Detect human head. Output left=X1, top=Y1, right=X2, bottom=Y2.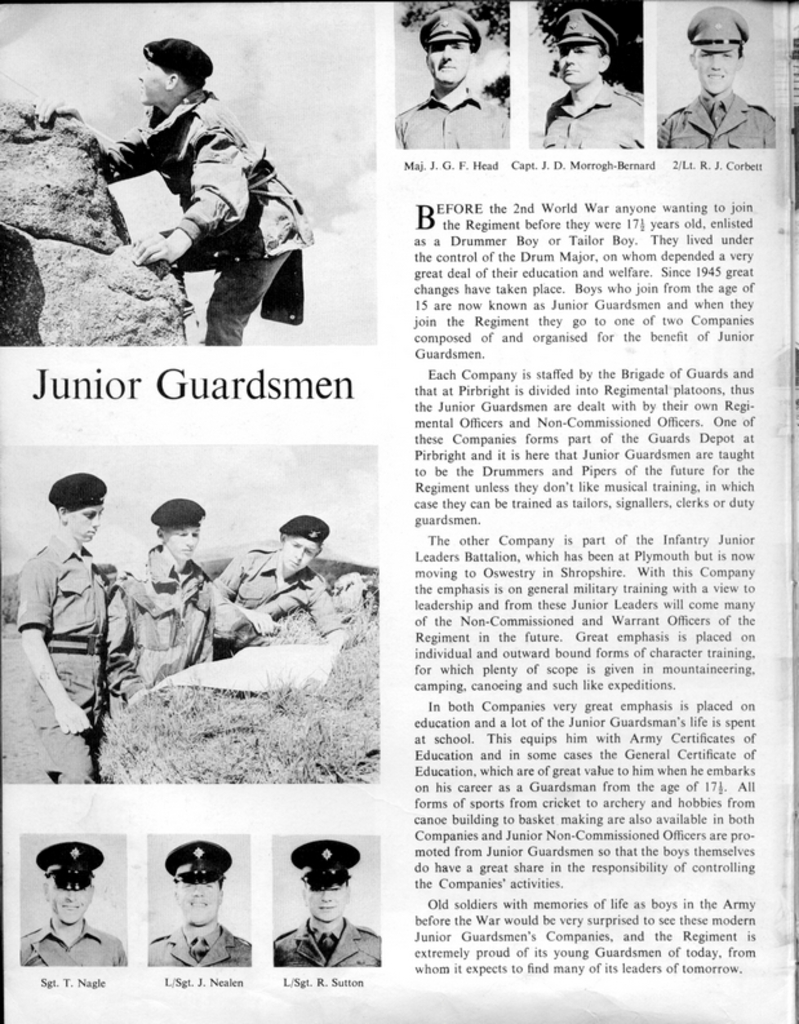
left=281, top=839, right=363, bottom=937.
